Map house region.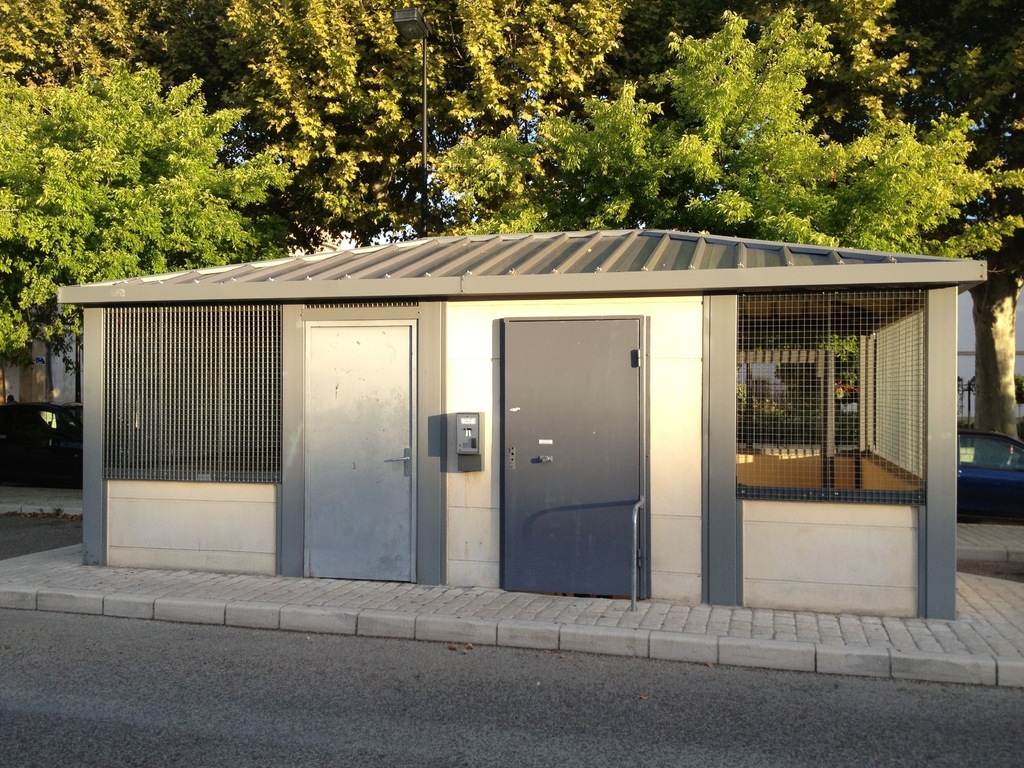
Mapped to 170:198:813:625.
